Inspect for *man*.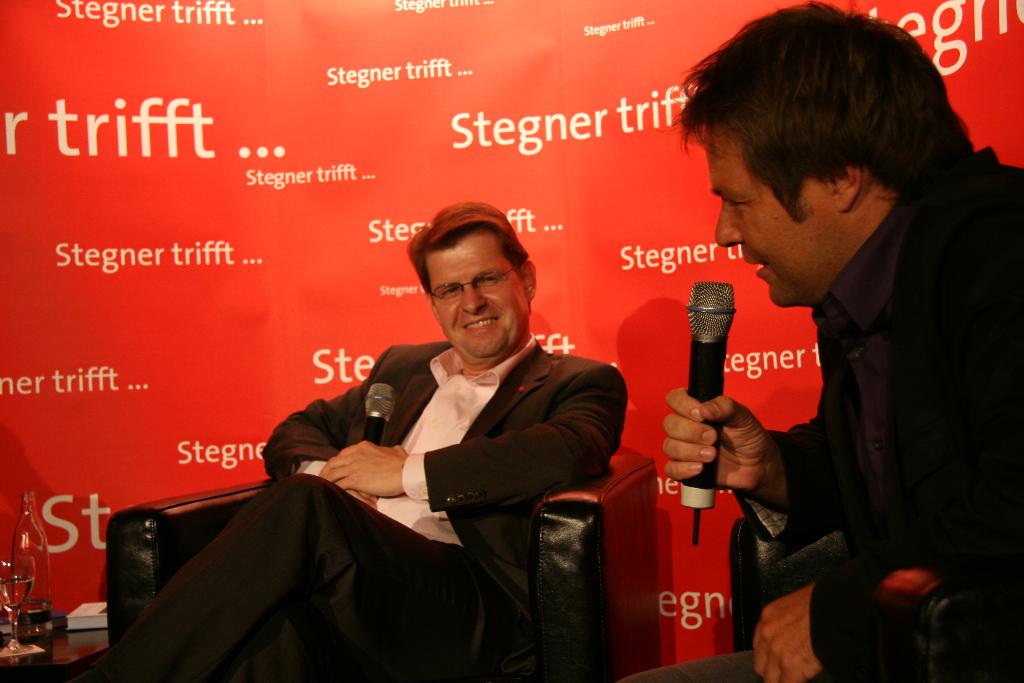
Inspection: x1=627 y1=10 x2=1011 y2=657.
